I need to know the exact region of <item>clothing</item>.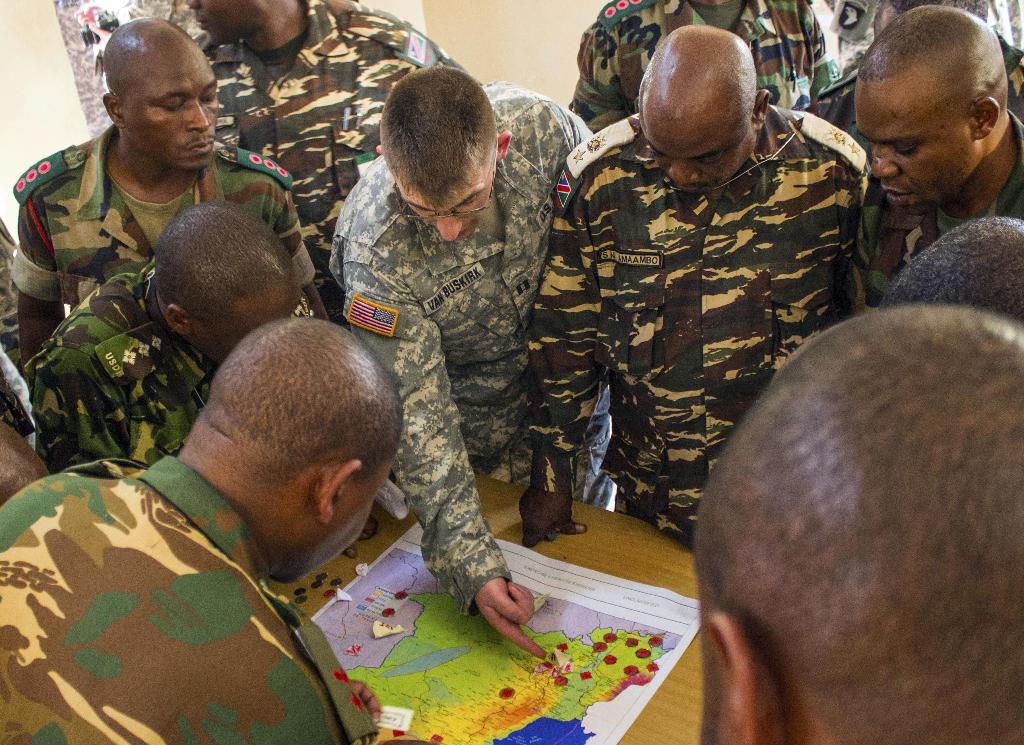
Region: (803,0,1023,150).
